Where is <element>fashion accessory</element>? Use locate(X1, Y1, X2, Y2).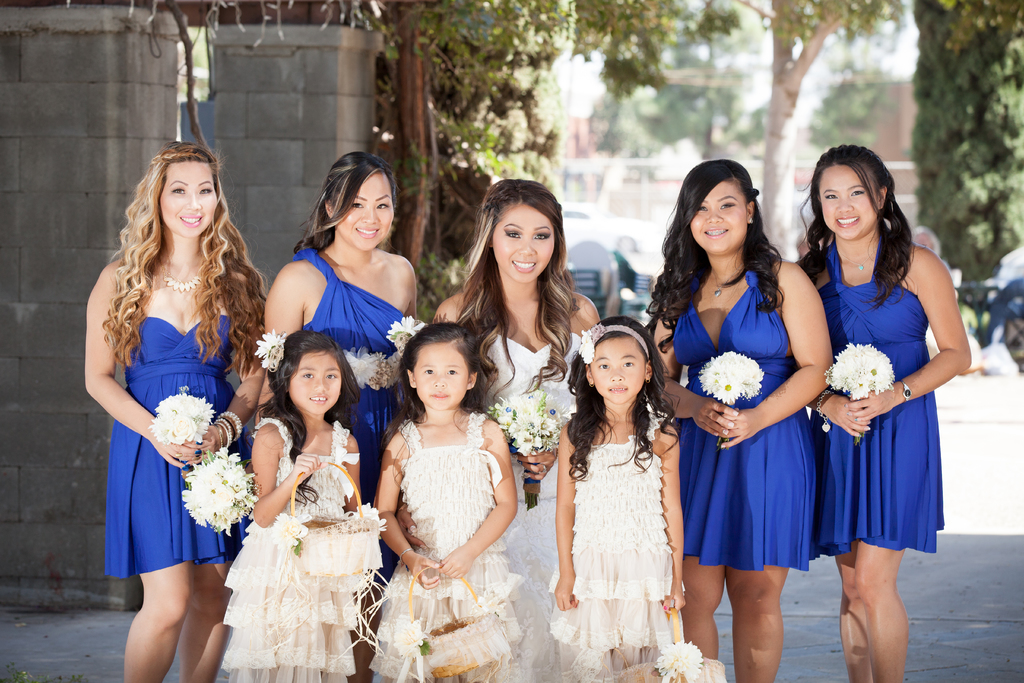
locate(538, 463, 548, 472).
